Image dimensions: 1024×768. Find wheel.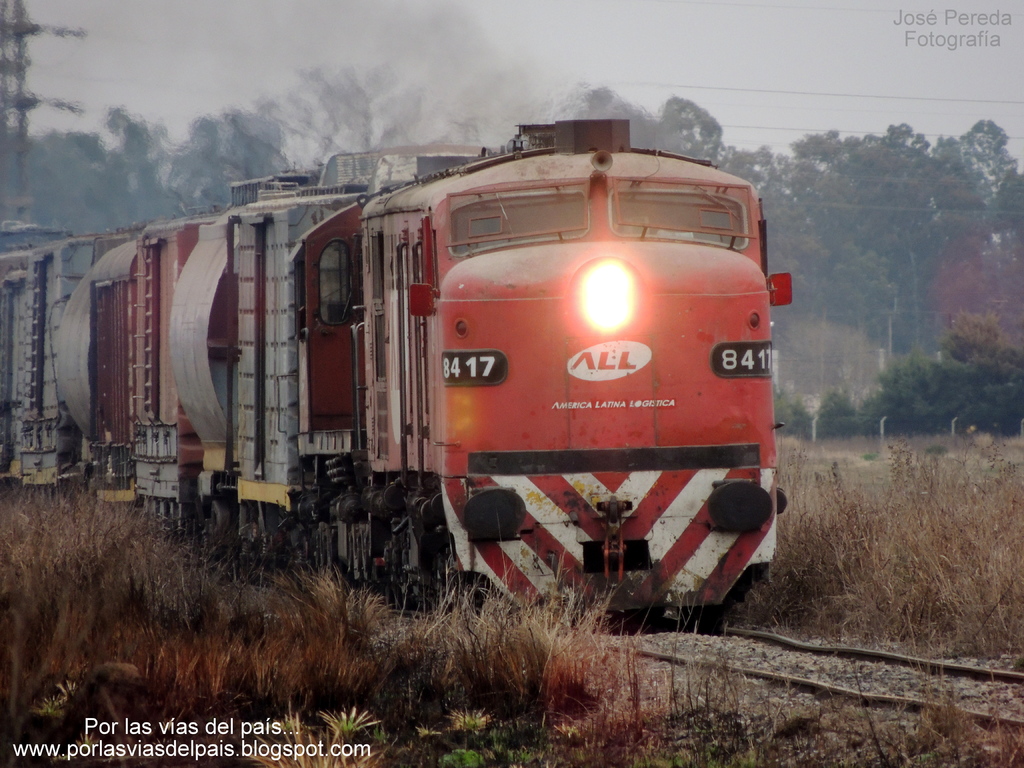
(x1=382, y1=531, x2=417, y2=621).
